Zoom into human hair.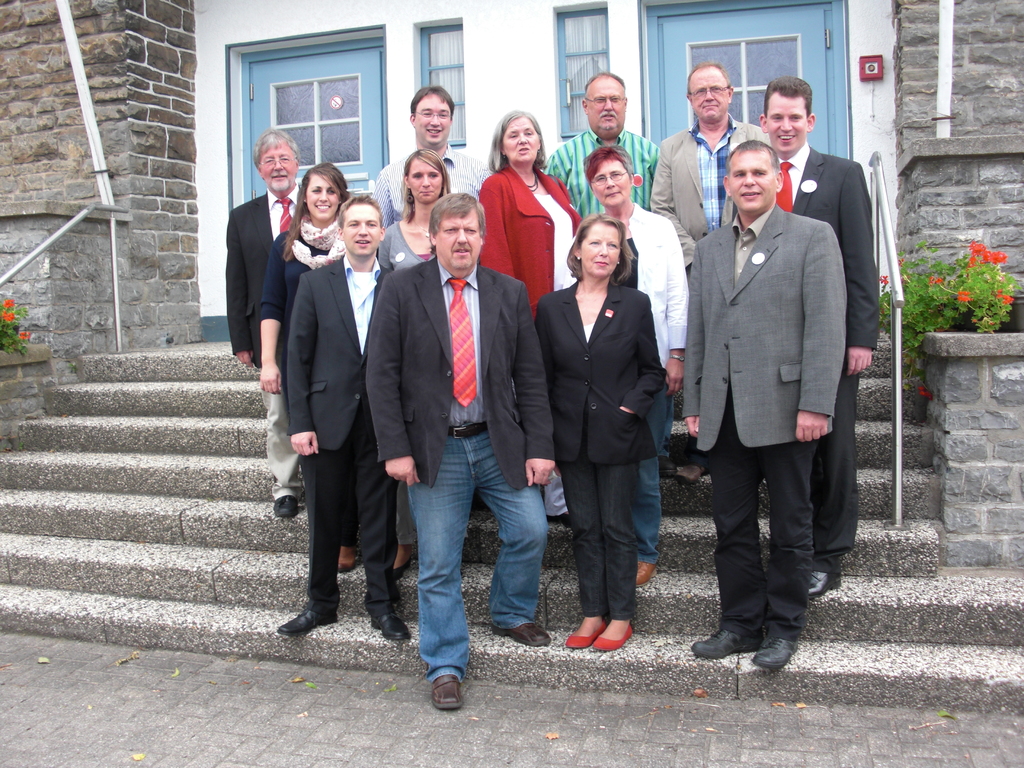
Zoom target: pyautogui.locateOnScreen(724, 141, 784, 179).
